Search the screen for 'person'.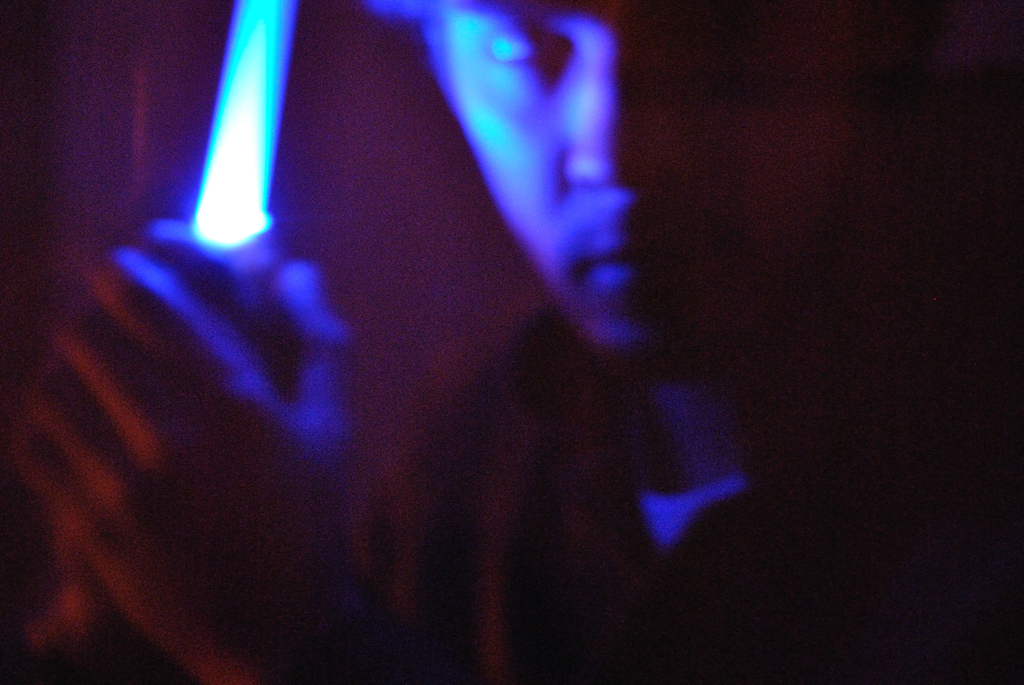
Found at locate(13, 0, 1014, 681).
